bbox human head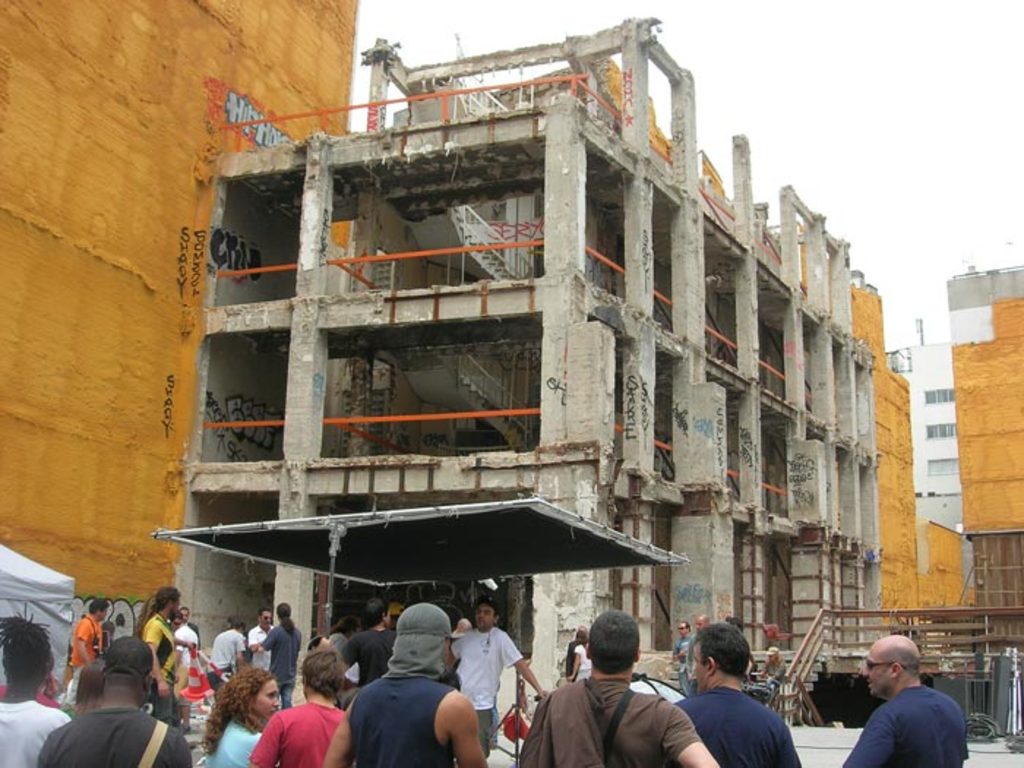
Rect(304, 648, 347, 696)
